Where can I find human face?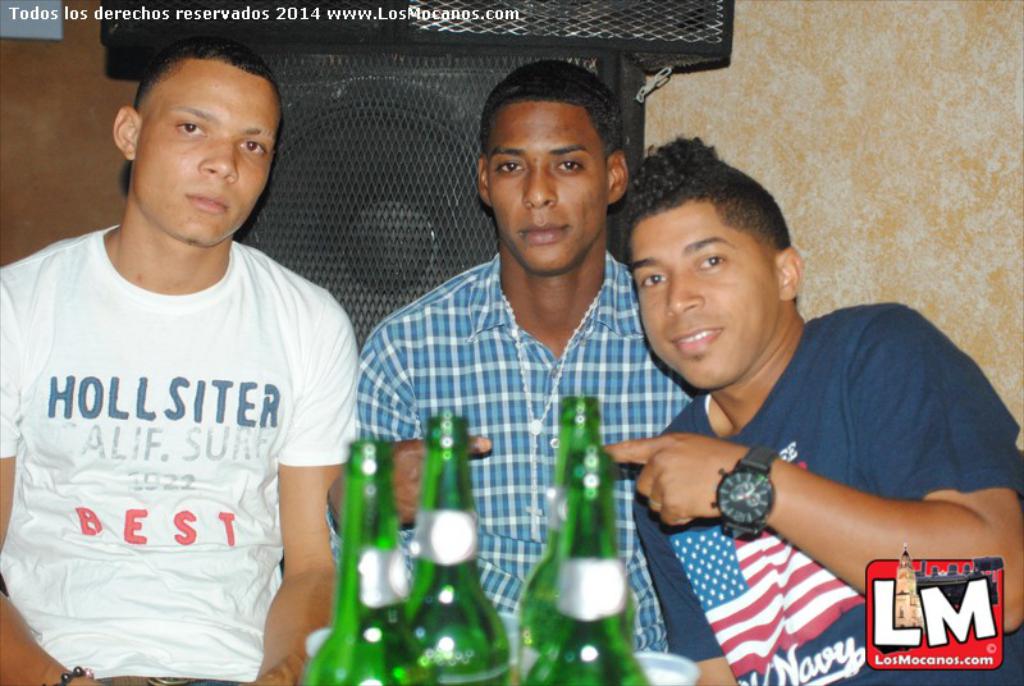
You can find it at <region>133, 61, 278, 244</region>.
